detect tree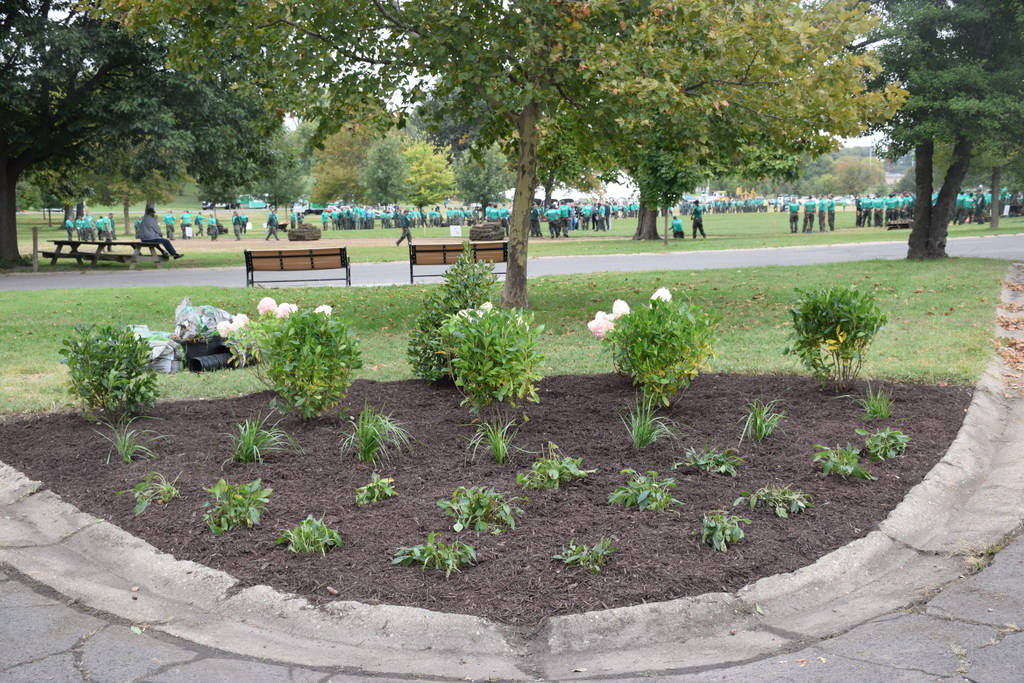
bbox=(526, 0, 893, 261)
